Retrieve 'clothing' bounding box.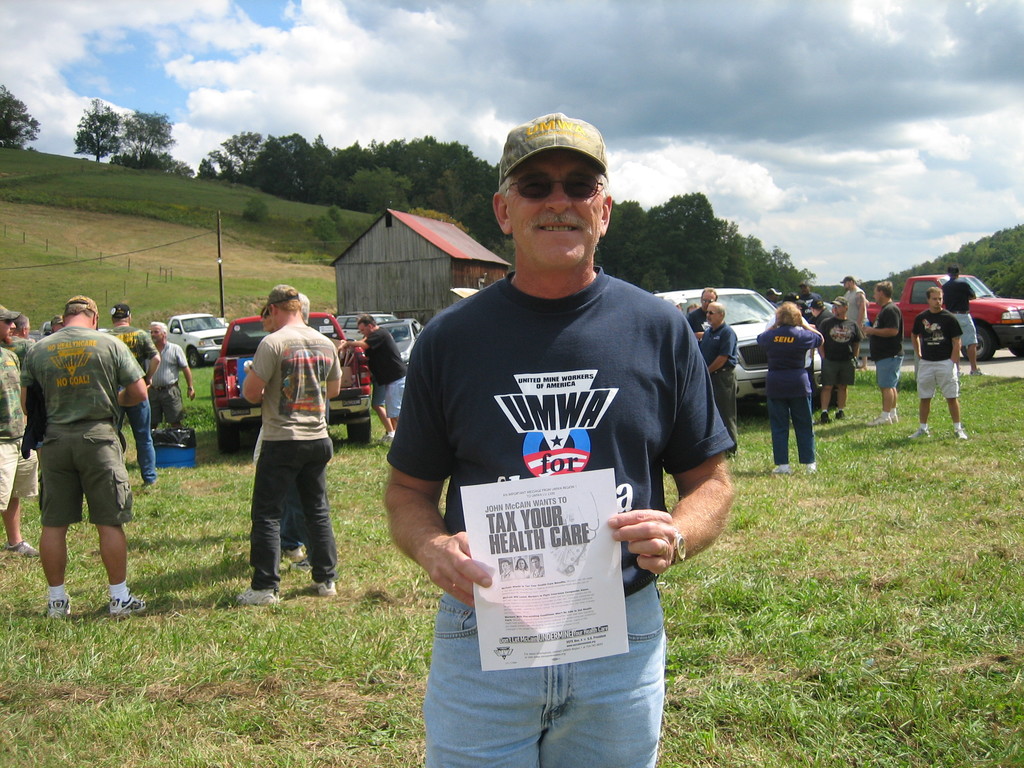
Bounding box: Rect(844, 282, 870, 330).
